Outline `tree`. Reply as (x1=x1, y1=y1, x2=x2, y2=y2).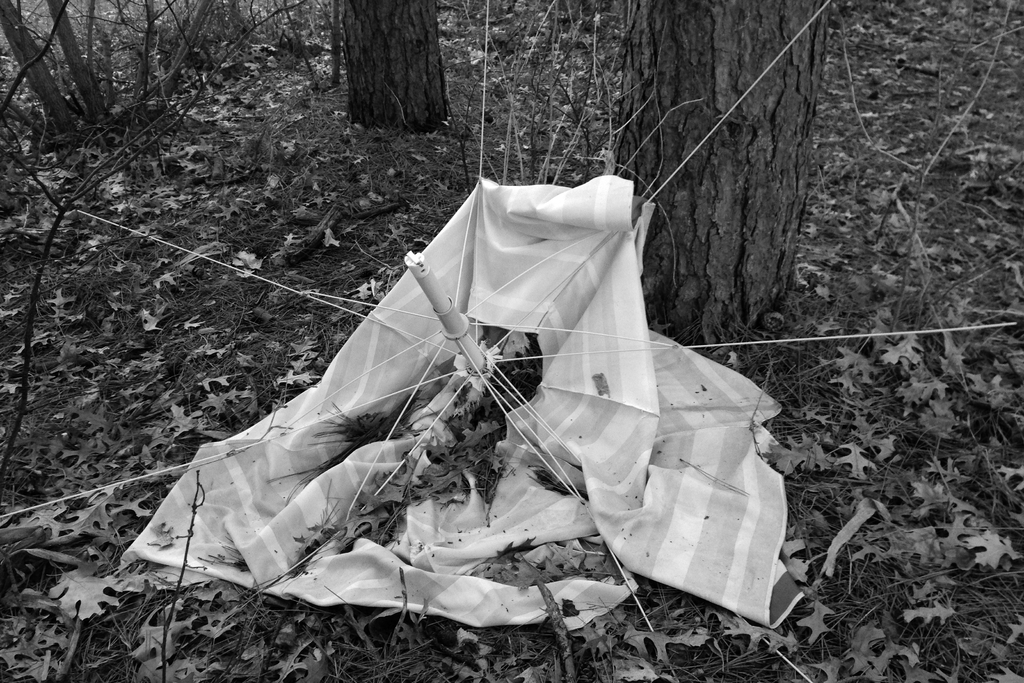
(x1=45, y1=0, x2=106, y2=128).
